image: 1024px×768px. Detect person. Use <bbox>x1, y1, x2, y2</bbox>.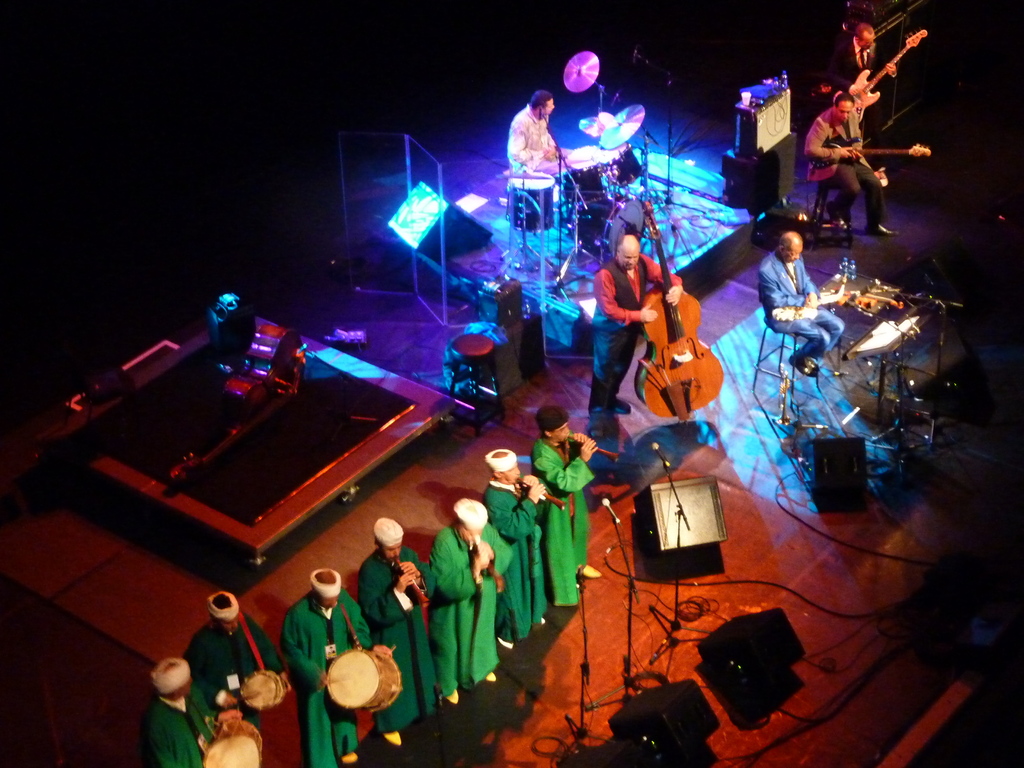
<bbox>753, 223, 847, 385</bbox>.
